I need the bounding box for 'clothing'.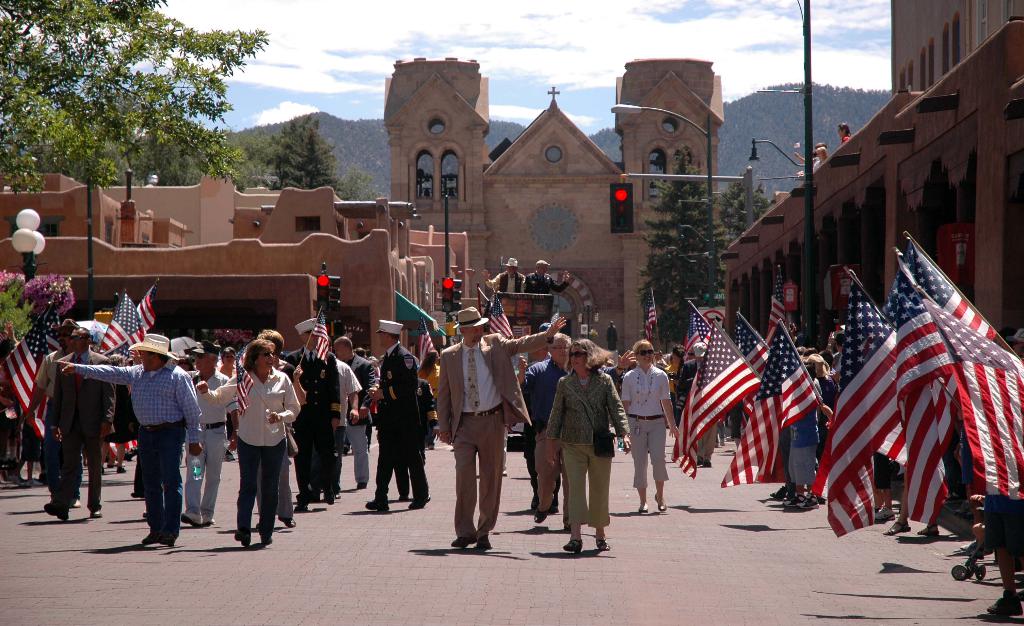
Here it is: detection(524, 270, 570, 295).
